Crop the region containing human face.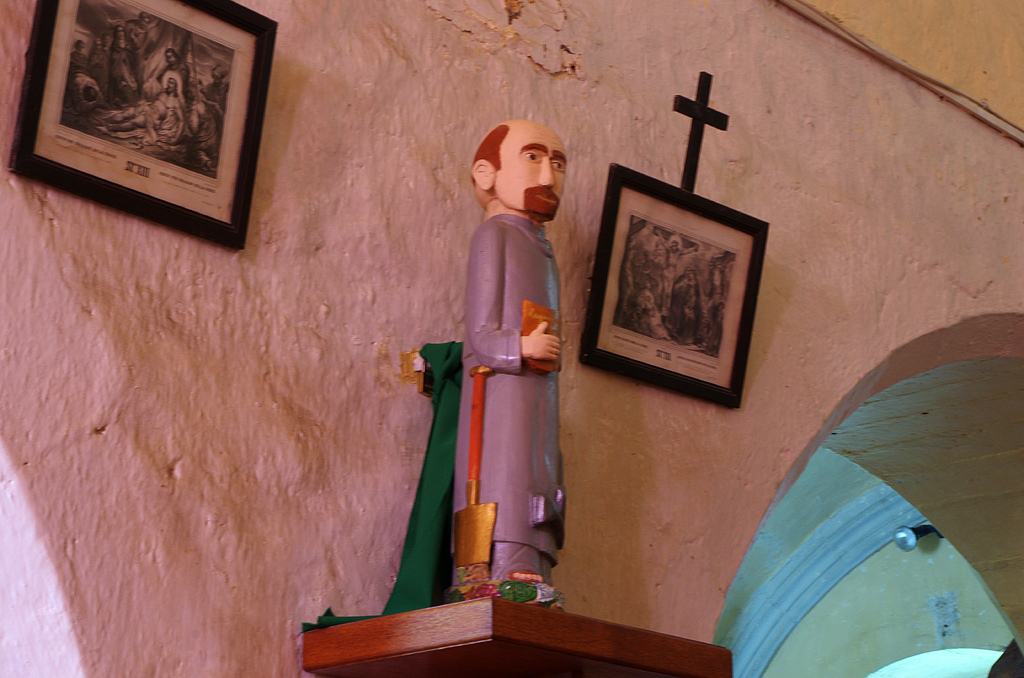
Crop region: (495, 124, 570, 209).
